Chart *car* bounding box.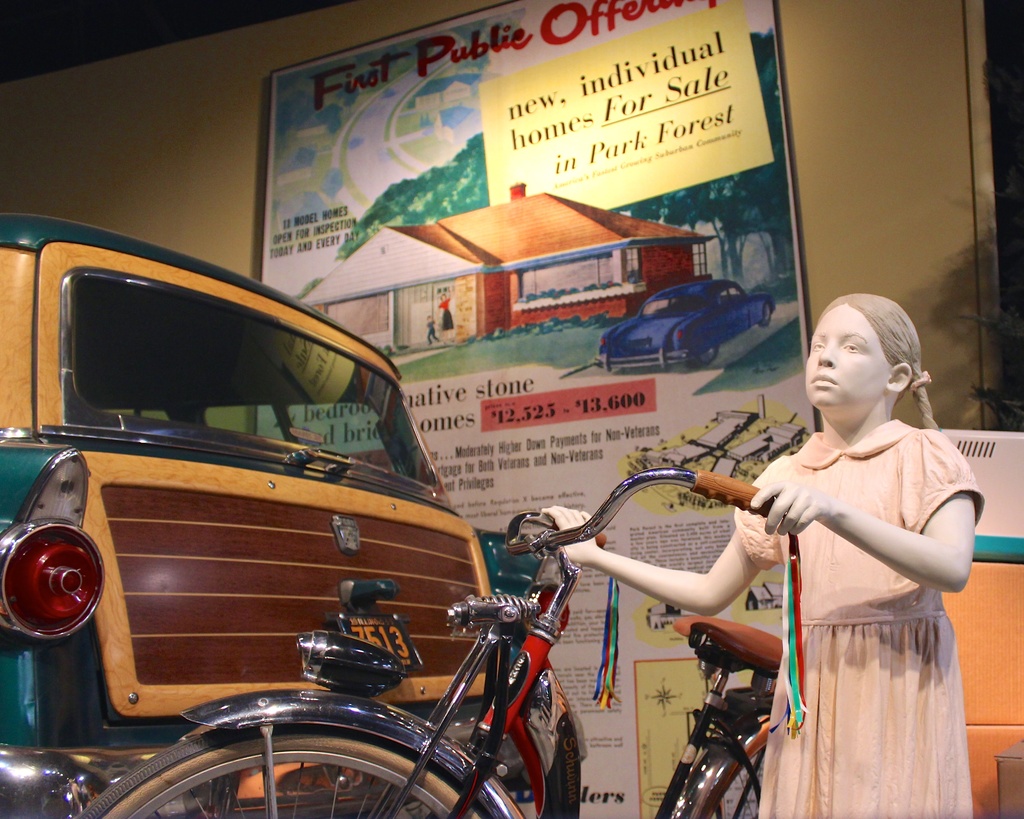
Charted: (2, 231, 496, 721).
